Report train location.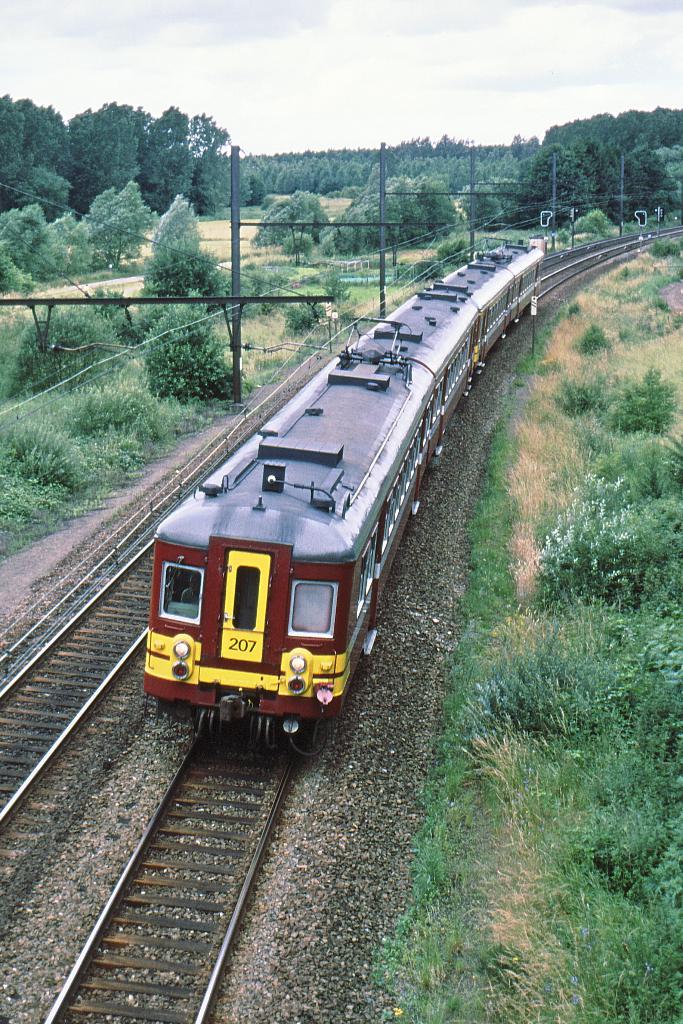
Report: 141, 246, 550, 755.
